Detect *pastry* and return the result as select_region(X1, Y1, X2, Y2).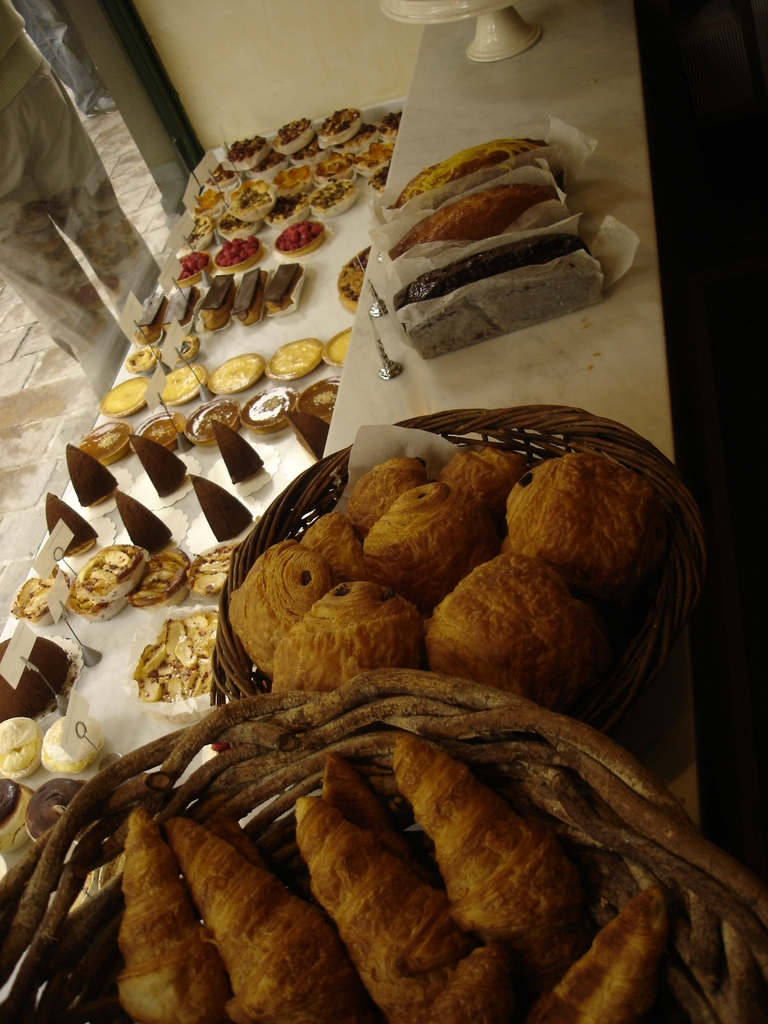
select_region(267, 264, 303, 310).
